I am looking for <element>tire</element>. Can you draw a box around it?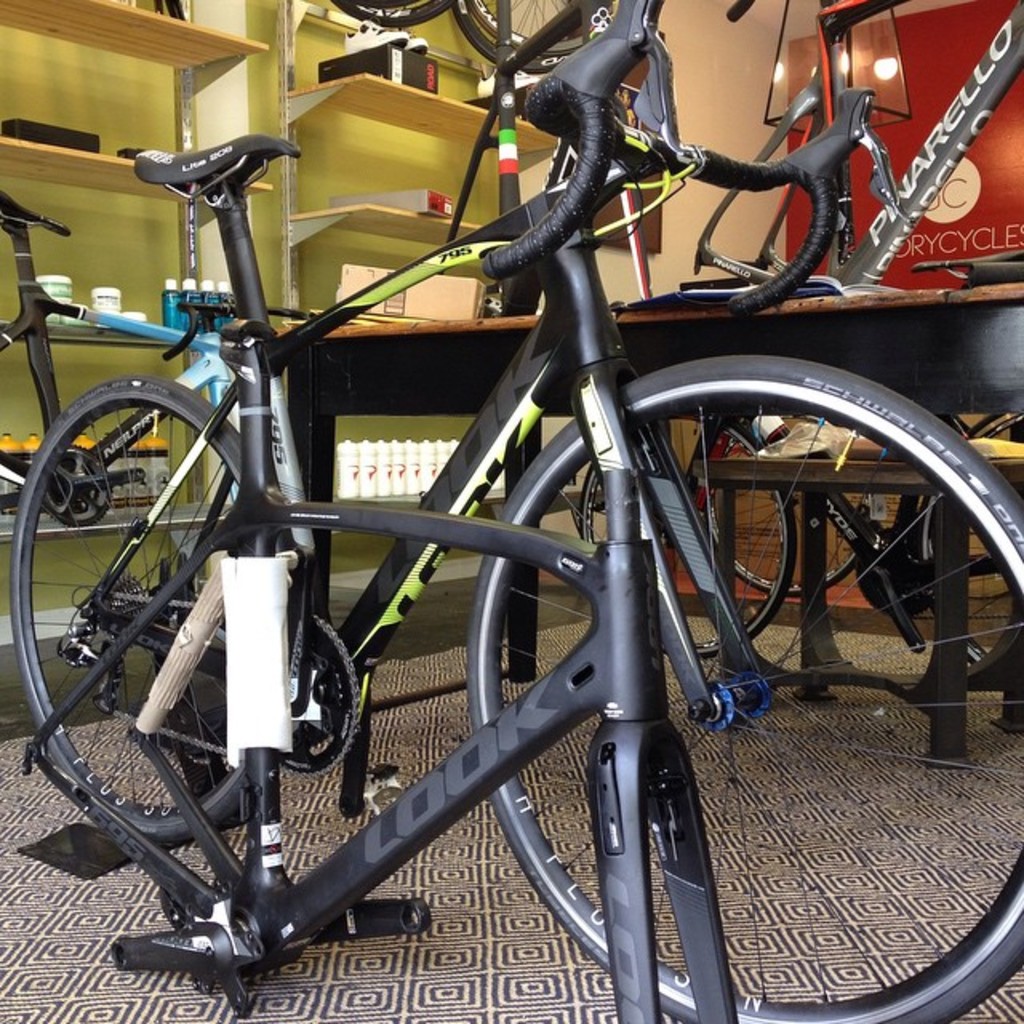
Sure, the bounding box is {"left": 698, "top": 406, "right": 883, "bottom": 594}.
